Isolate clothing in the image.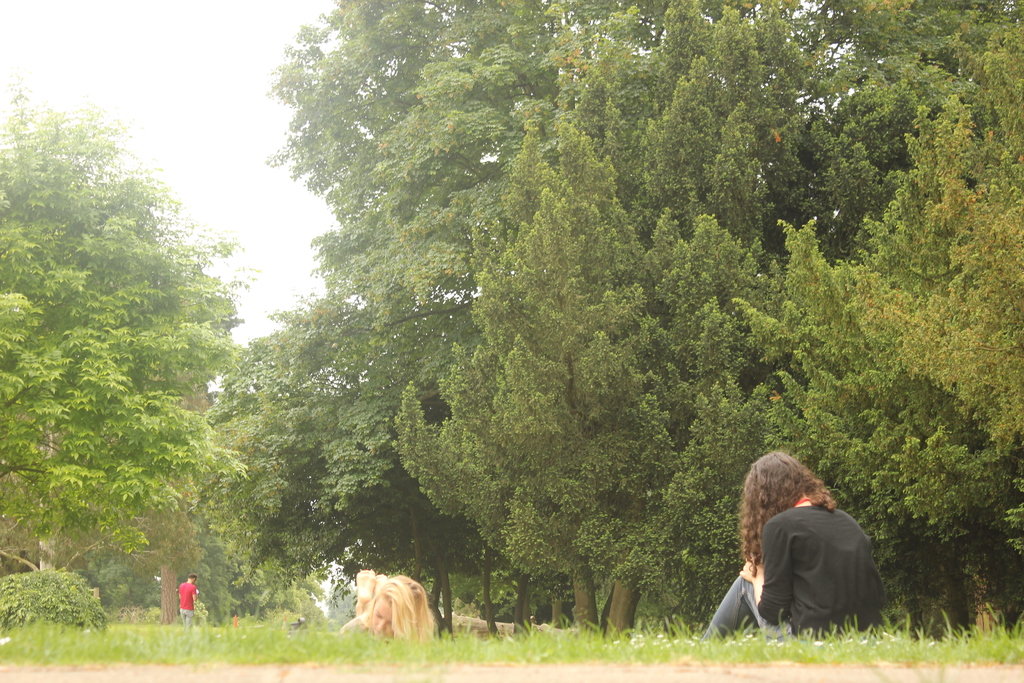
Isolated region: [180, 607, 194, 628].
